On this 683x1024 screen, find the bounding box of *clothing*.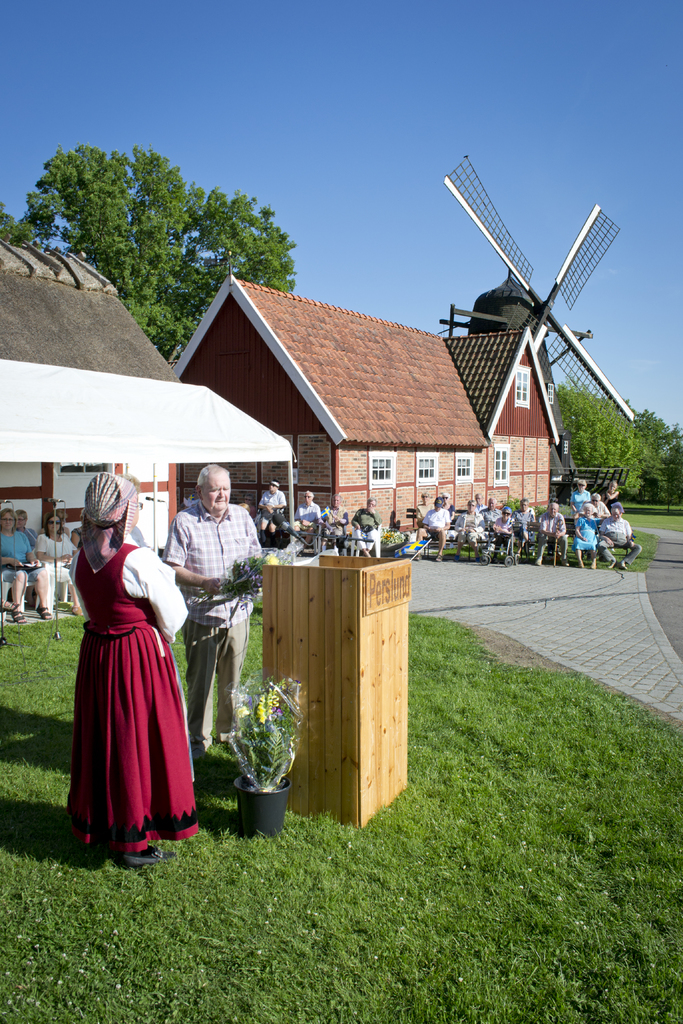
Bounding box: locate(572, 488, 586, 513).
